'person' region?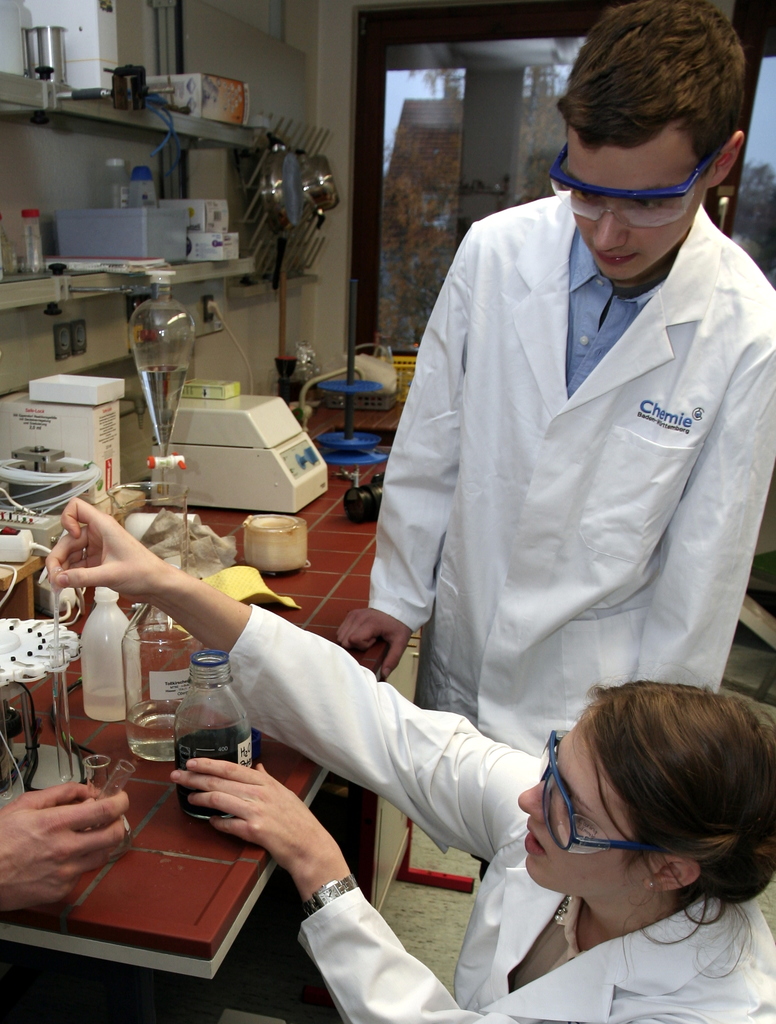
[367,43,764,833]
